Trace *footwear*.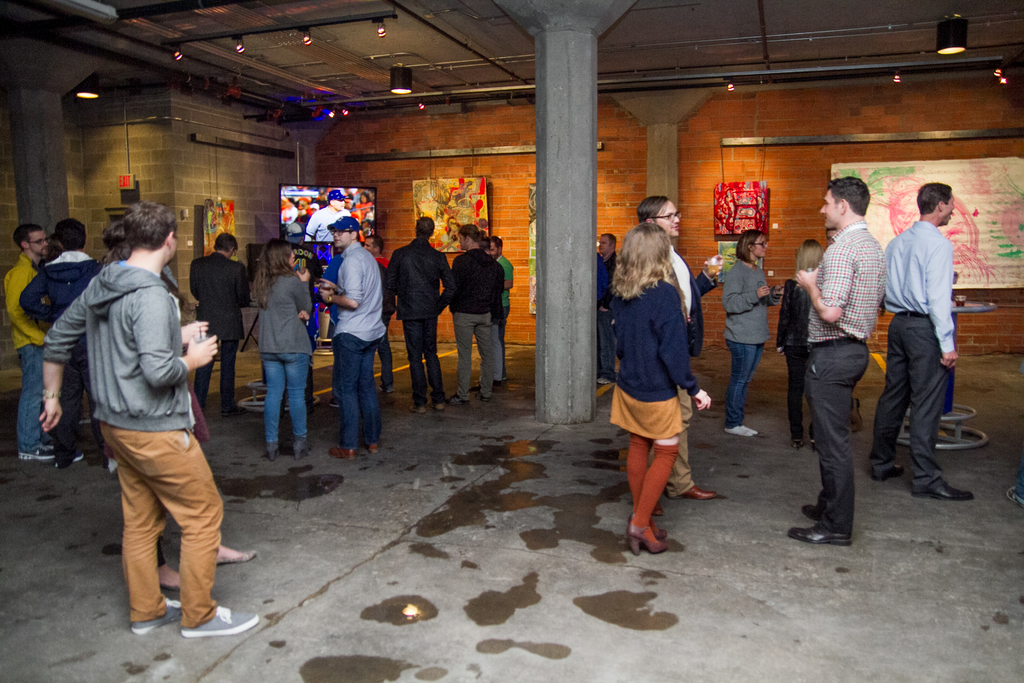
Traced to detection(447, 395, 458, 409).
